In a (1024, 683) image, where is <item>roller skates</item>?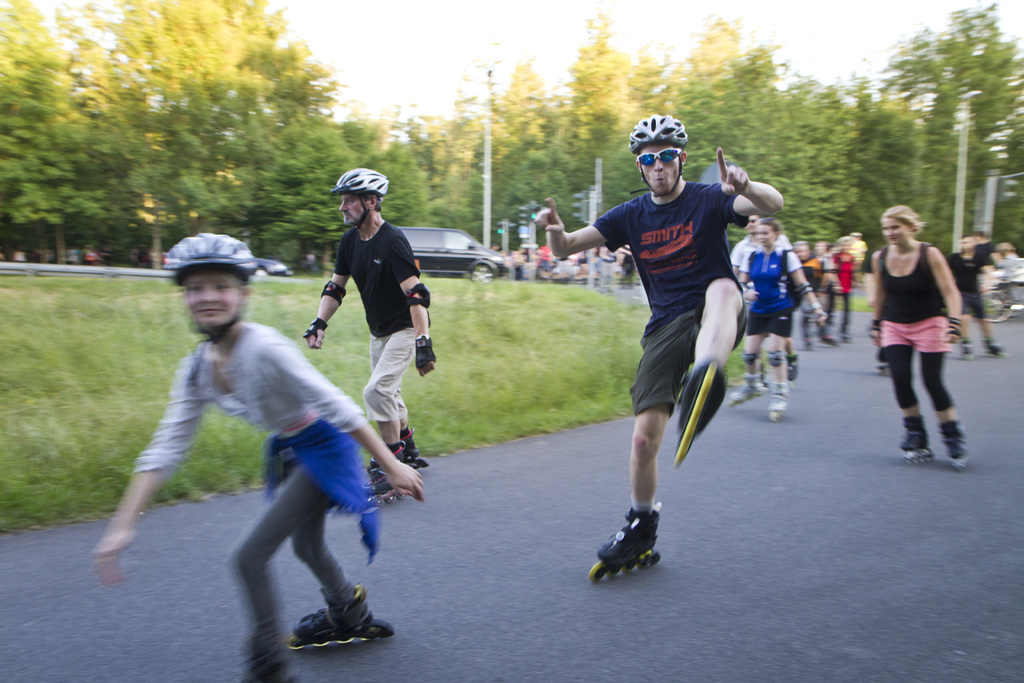
872,349,889,381.
